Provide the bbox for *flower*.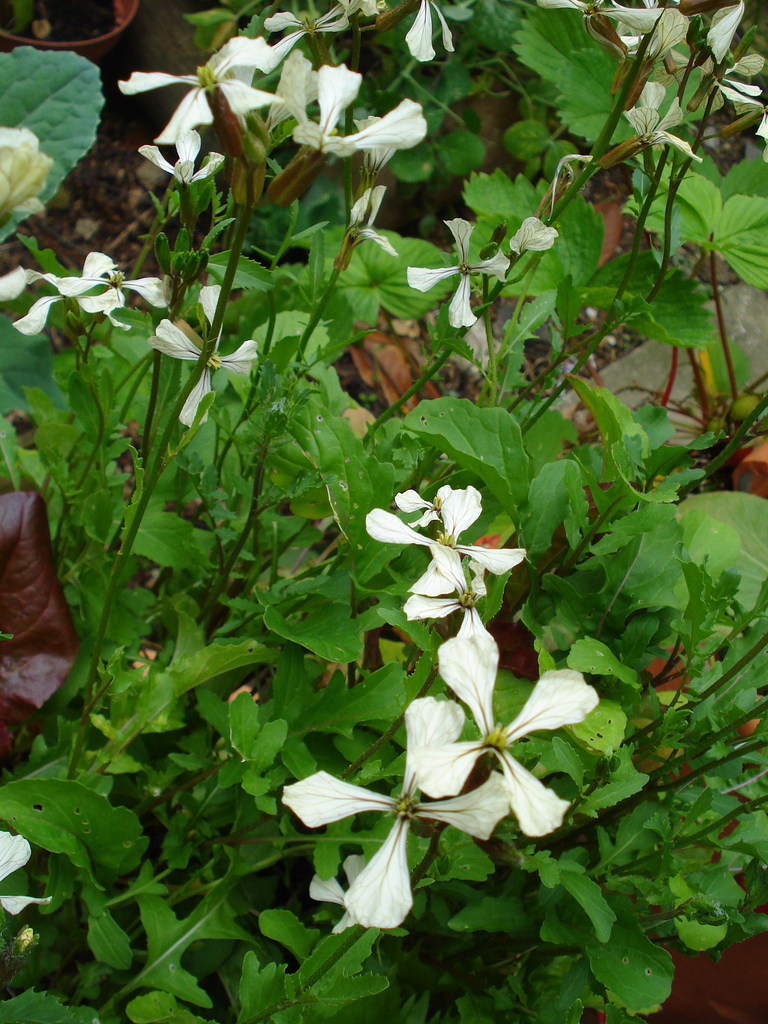
<box>147,283,261,431</box>.
